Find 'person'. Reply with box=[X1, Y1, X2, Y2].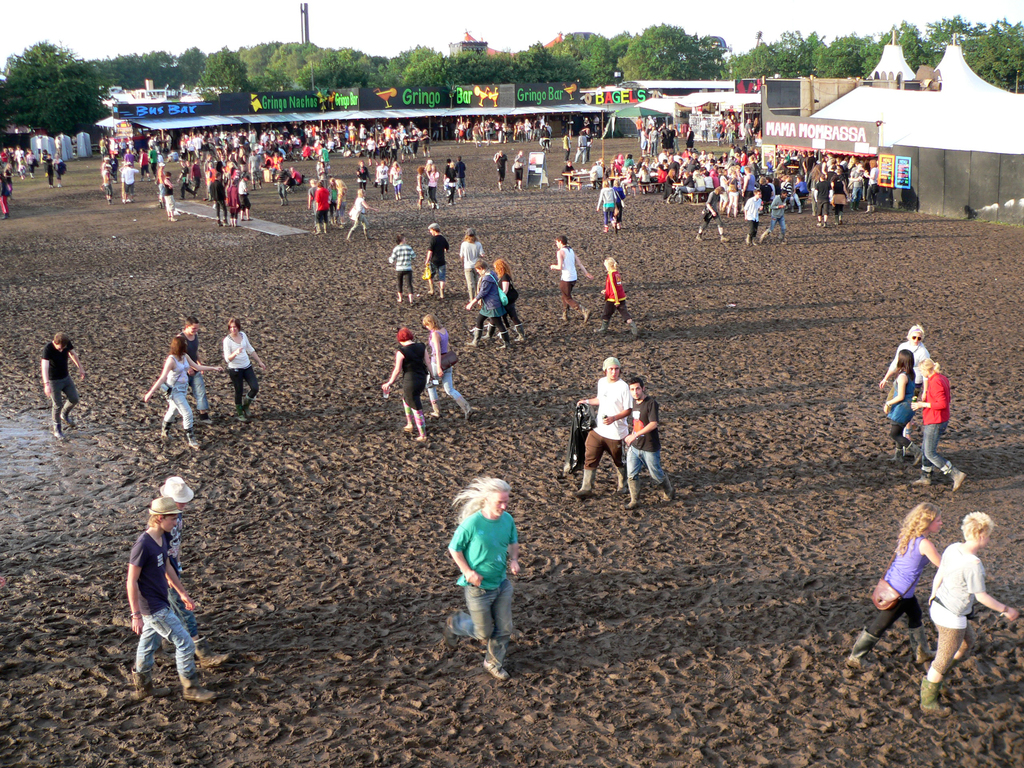
box=[142, 338, 221, 451].
